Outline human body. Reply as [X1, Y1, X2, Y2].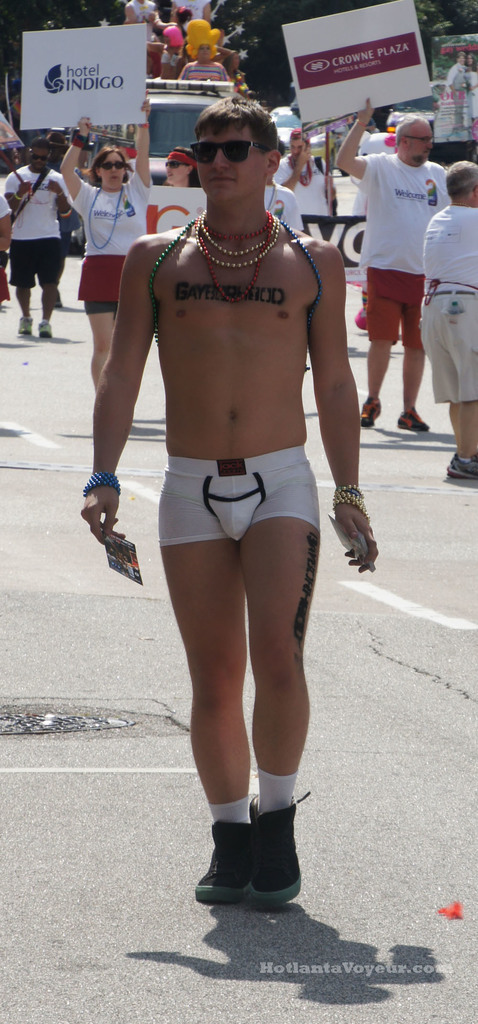
[281, 149, 338, 216].
